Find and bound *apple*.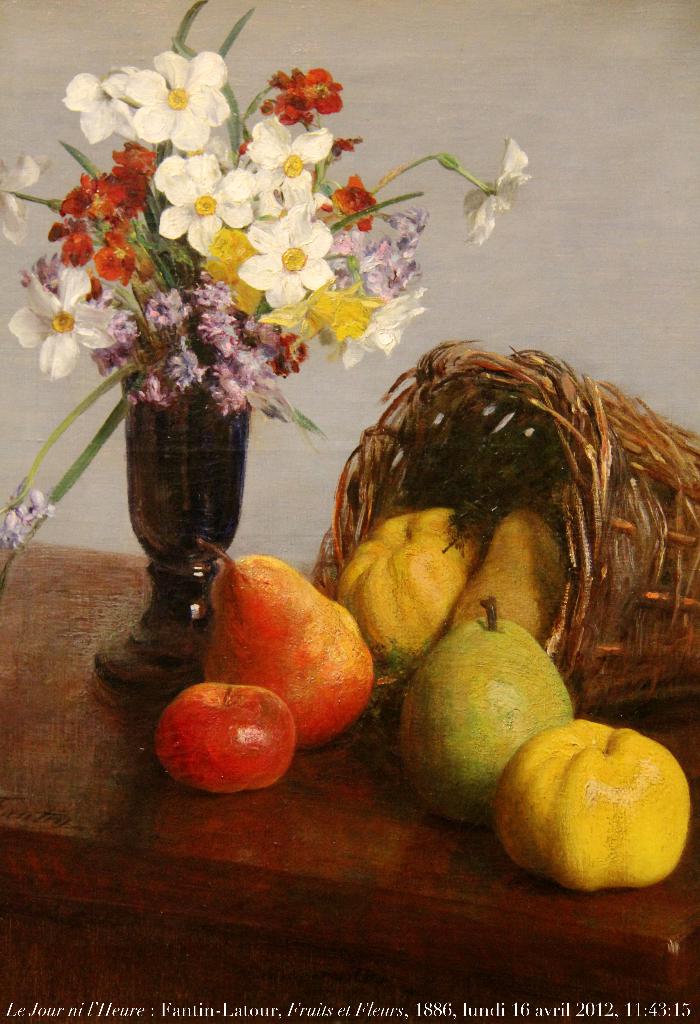
Bound: detection(157, 679, 298, 800).
